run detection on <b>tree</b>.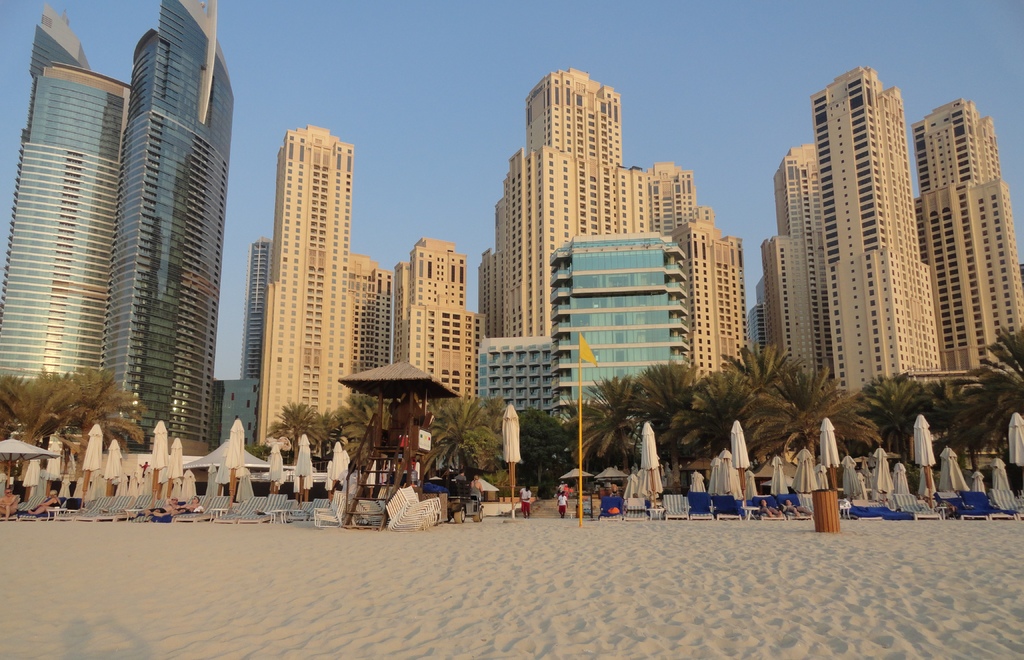
Result: {"x1": 676, "y1": 365, "x2": 750, "y2": 460}.
